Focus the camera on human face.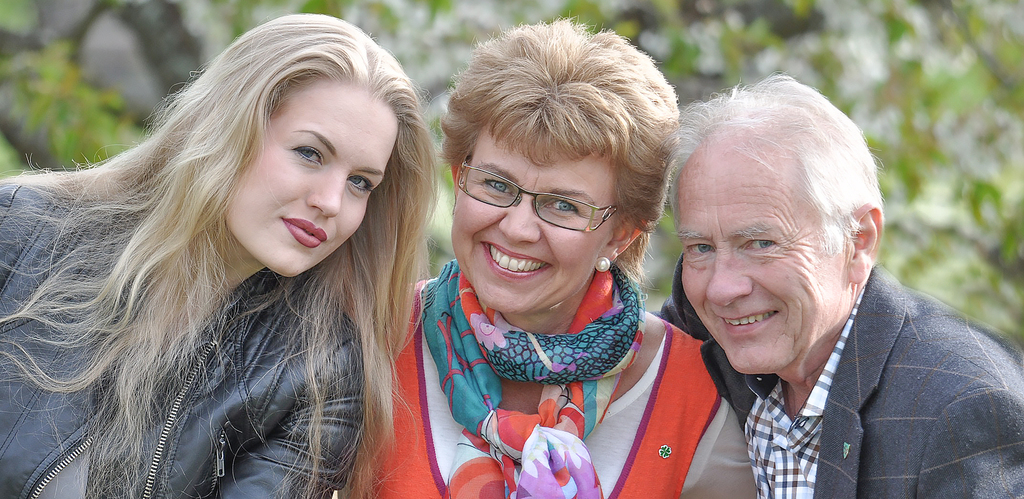
Focus region: pyautogui.locateOnScreen(223, 94, 399, 284).
